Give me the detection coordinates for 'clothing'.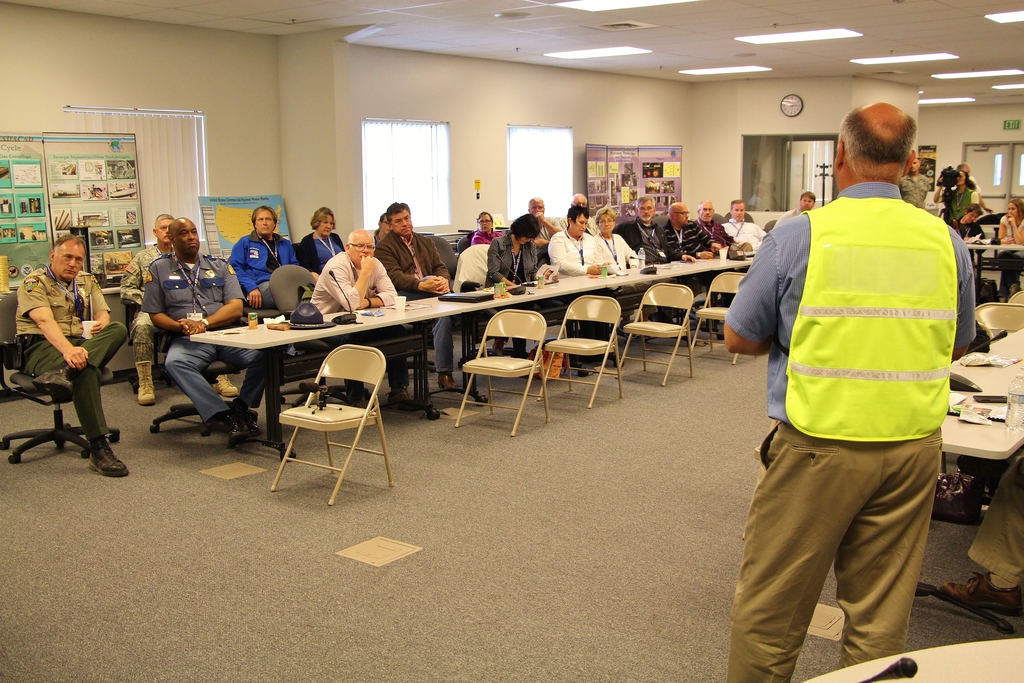
l=591, t=236, r=639, b=267.
